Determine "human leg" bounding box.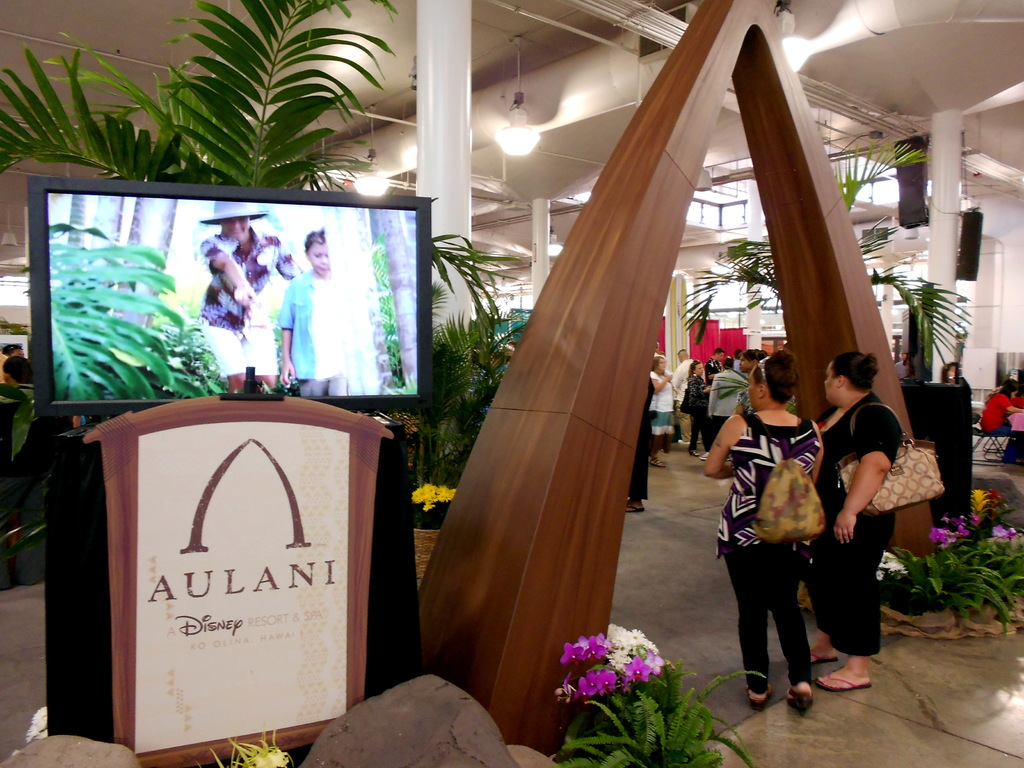
Determined: detection(623, 408, 646, 508).
